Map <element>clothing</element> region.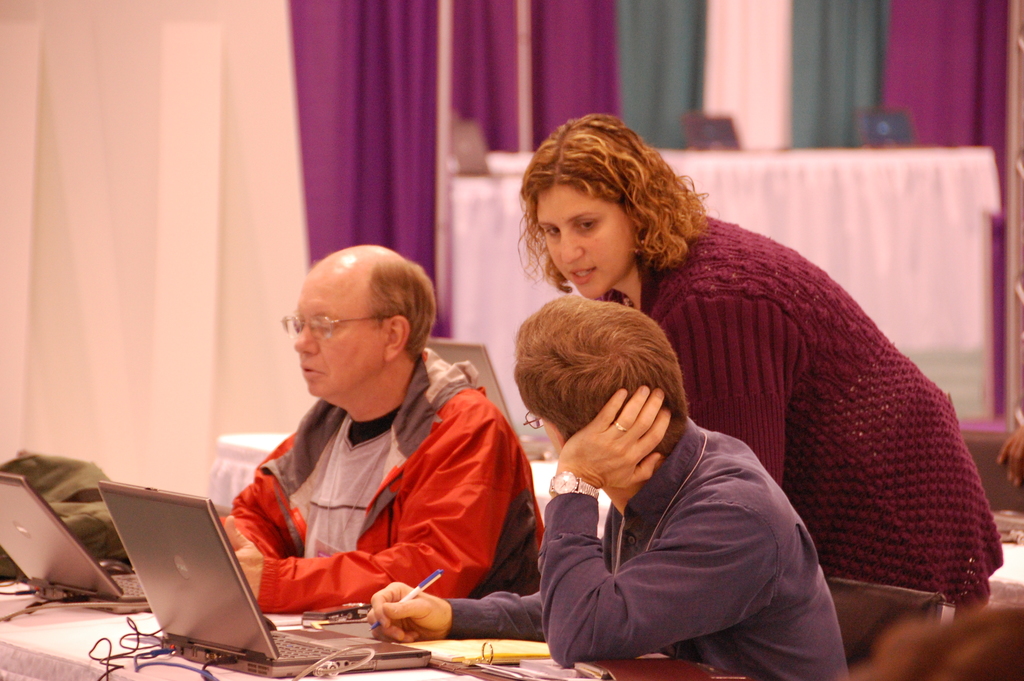
Mapped to <bbox>636, 208, 1004, 618</bbox>.
